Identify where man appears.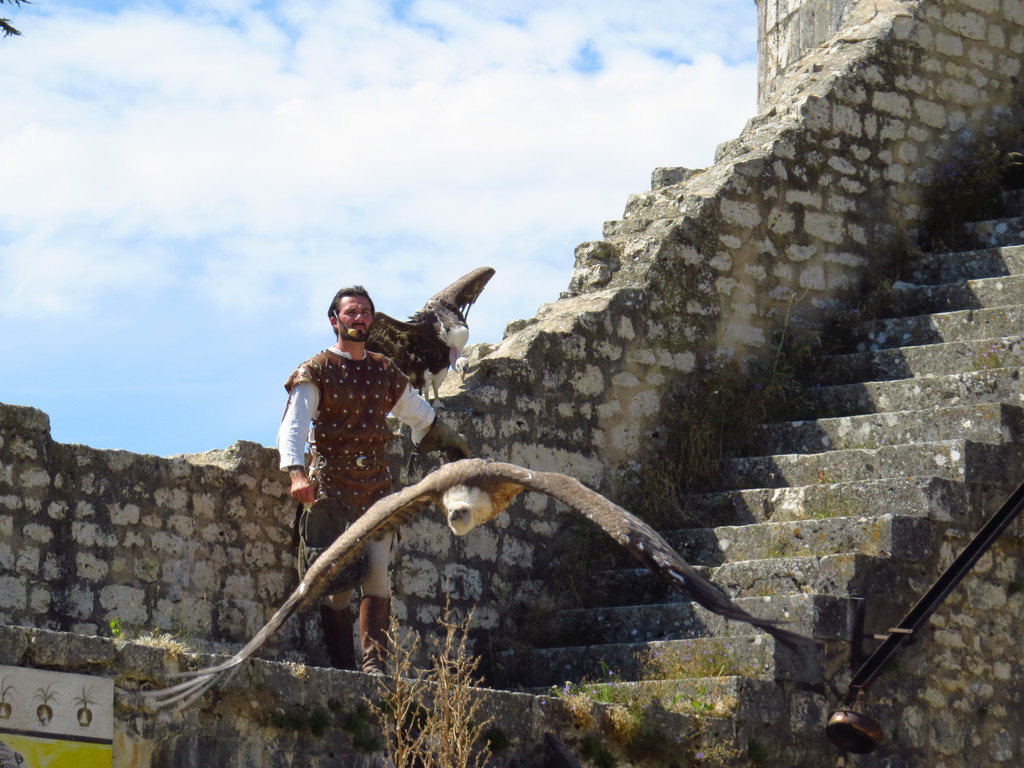
Appears at detection(264, 257, 473, 680).
